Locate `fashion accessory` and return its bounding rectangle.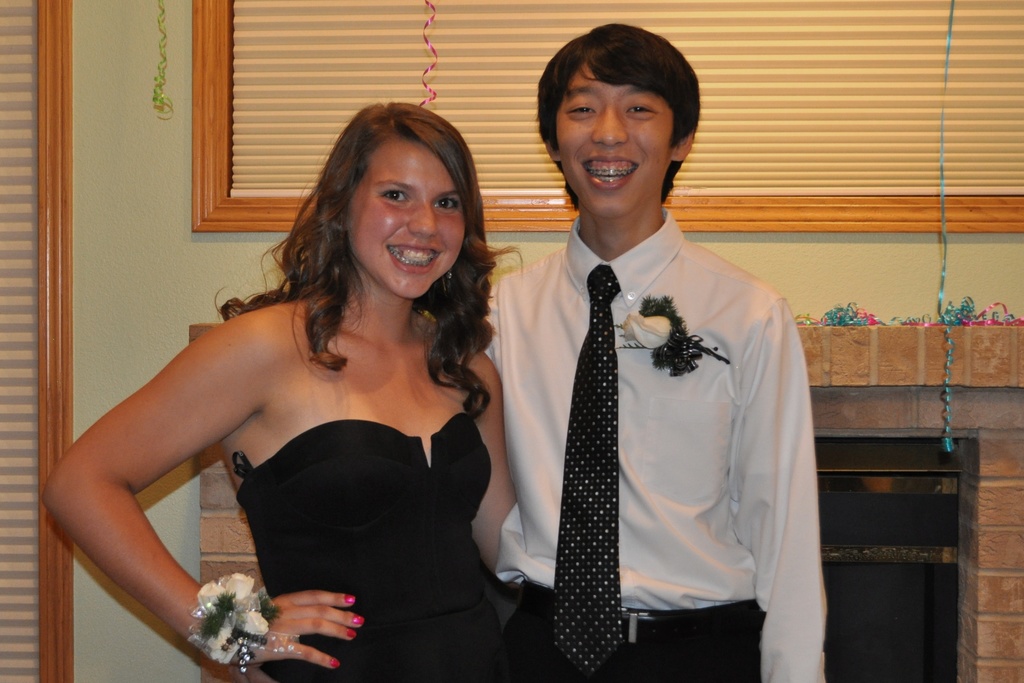
BBox(611, 292, 731, 383).
